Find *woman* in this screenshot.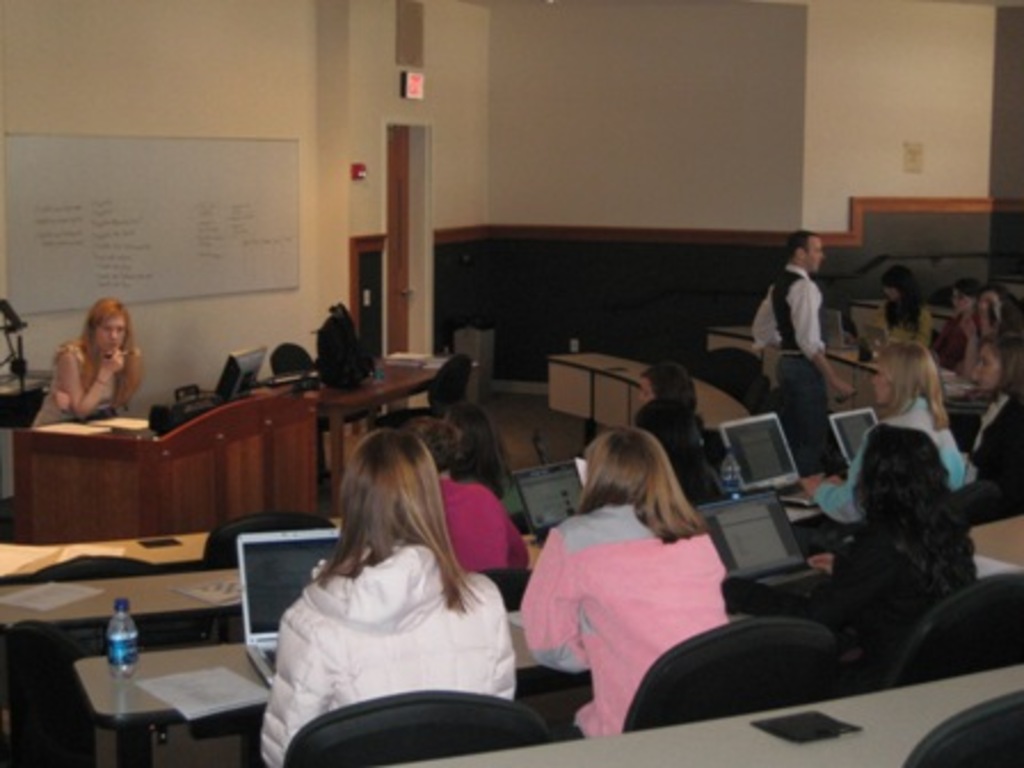
The bounding box for *woman* is <region>517, 421, 736, 745</region>.
